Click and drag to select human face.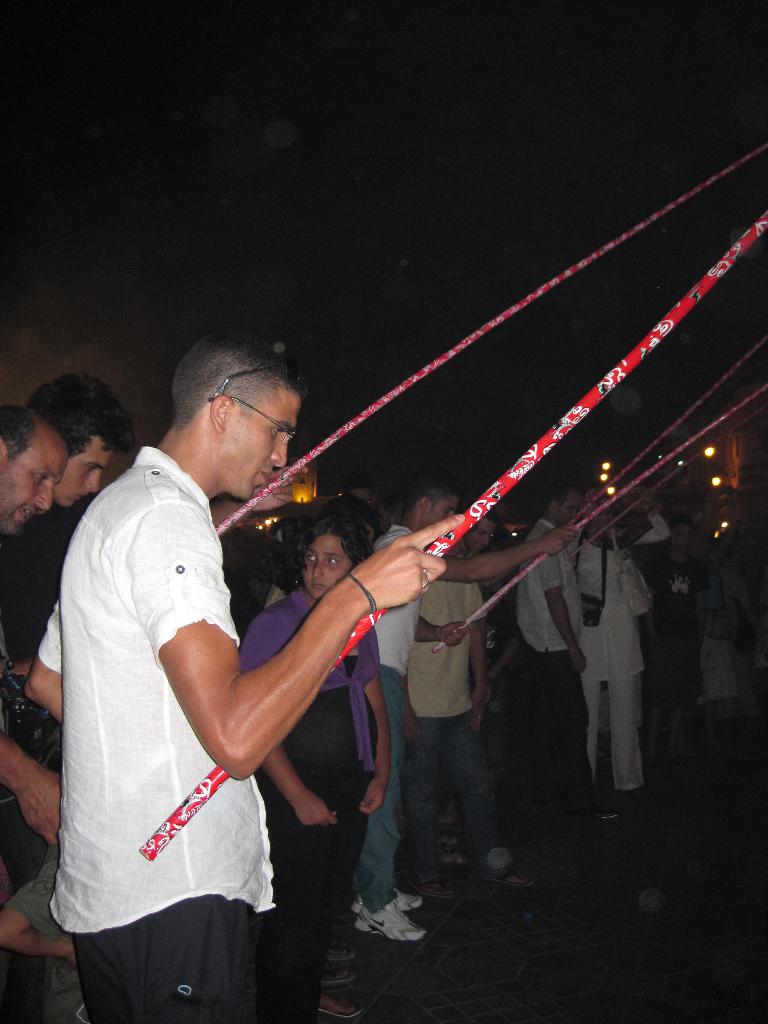
Selection: 308, 532, 355, 595.
